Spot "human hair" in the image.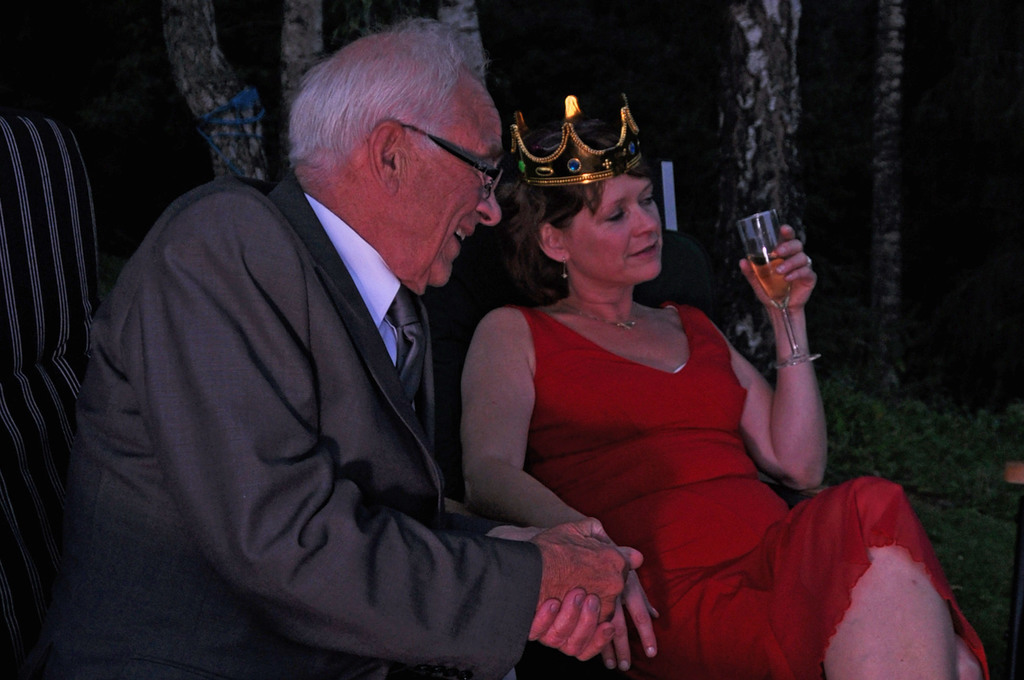
"human hair" found at <box>499,122,661,304</box>.
